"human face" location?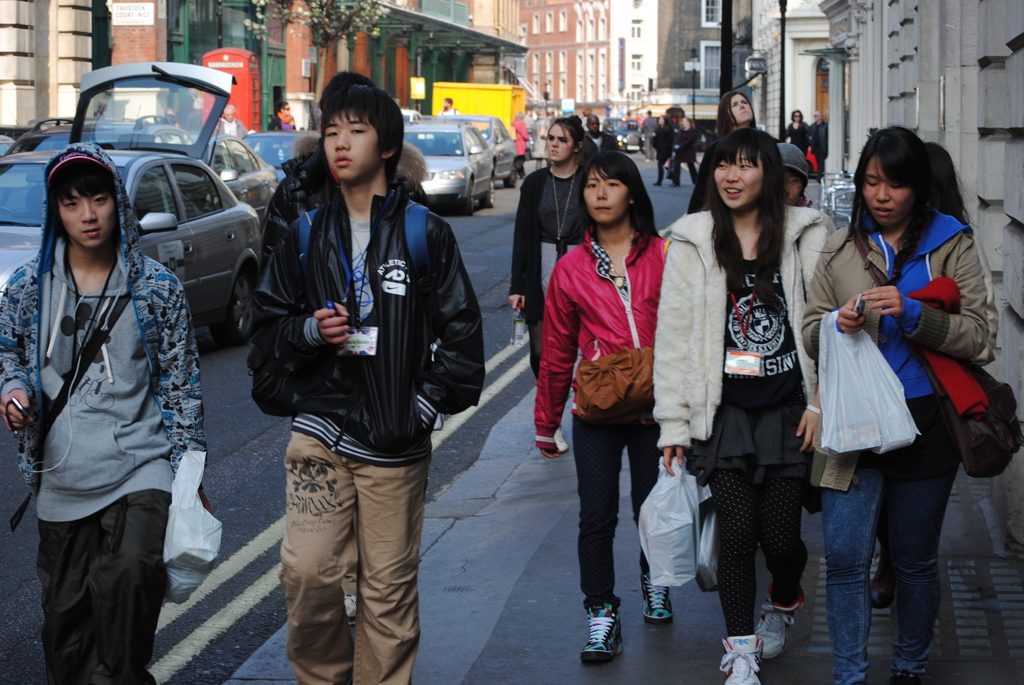
x1=214 y1=105 x2=237 y2=118
